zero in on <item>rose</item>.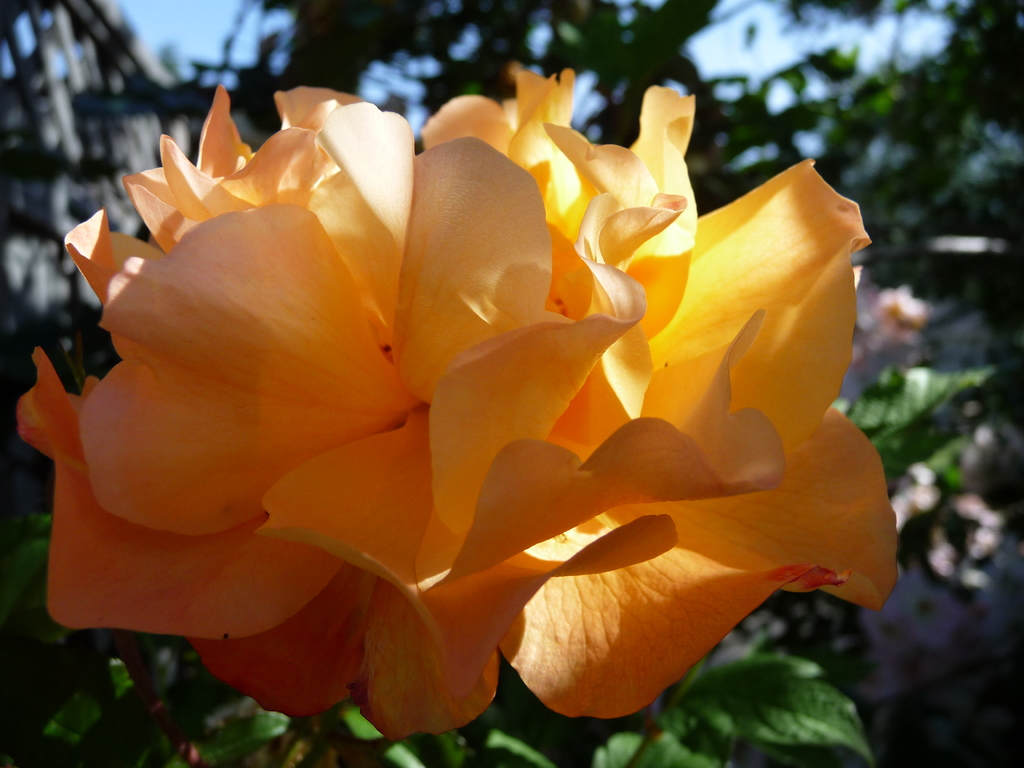
Zeroed in: left=16, top=64, right=902, bottom=750.
